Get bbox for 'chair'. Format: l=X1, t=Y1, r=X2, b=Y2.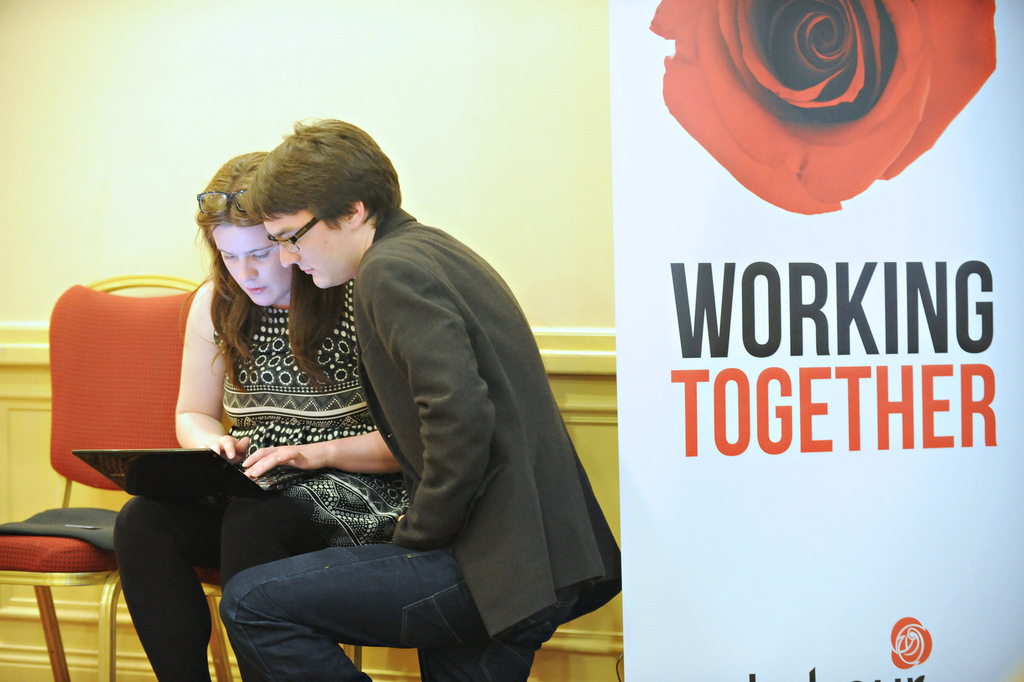
l=181, t=567, r=364, b=681.
